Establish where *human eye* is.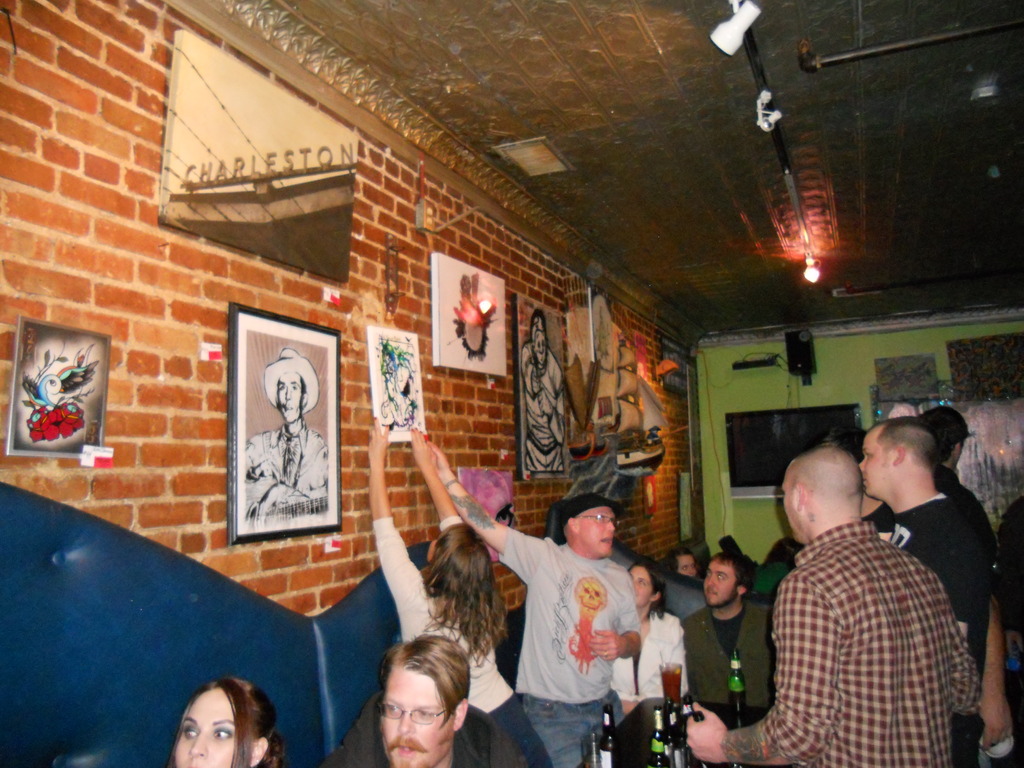
Established at 211,728,231,743.
